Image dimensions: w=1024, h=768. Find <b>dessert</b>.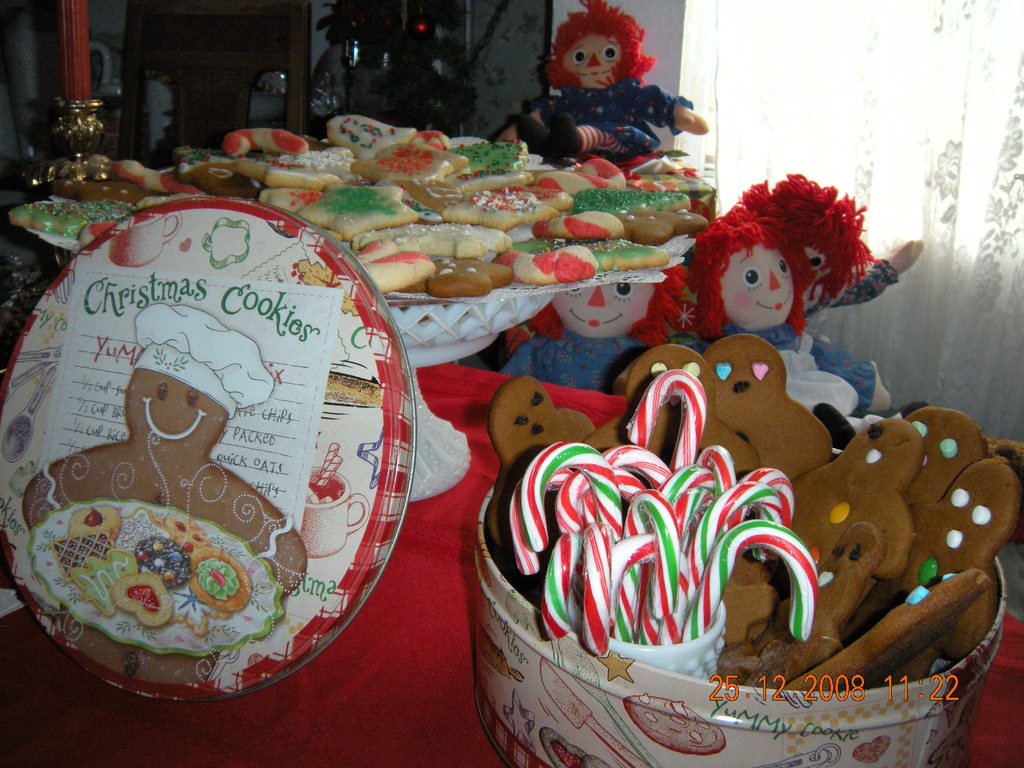
548 208 634 244.
